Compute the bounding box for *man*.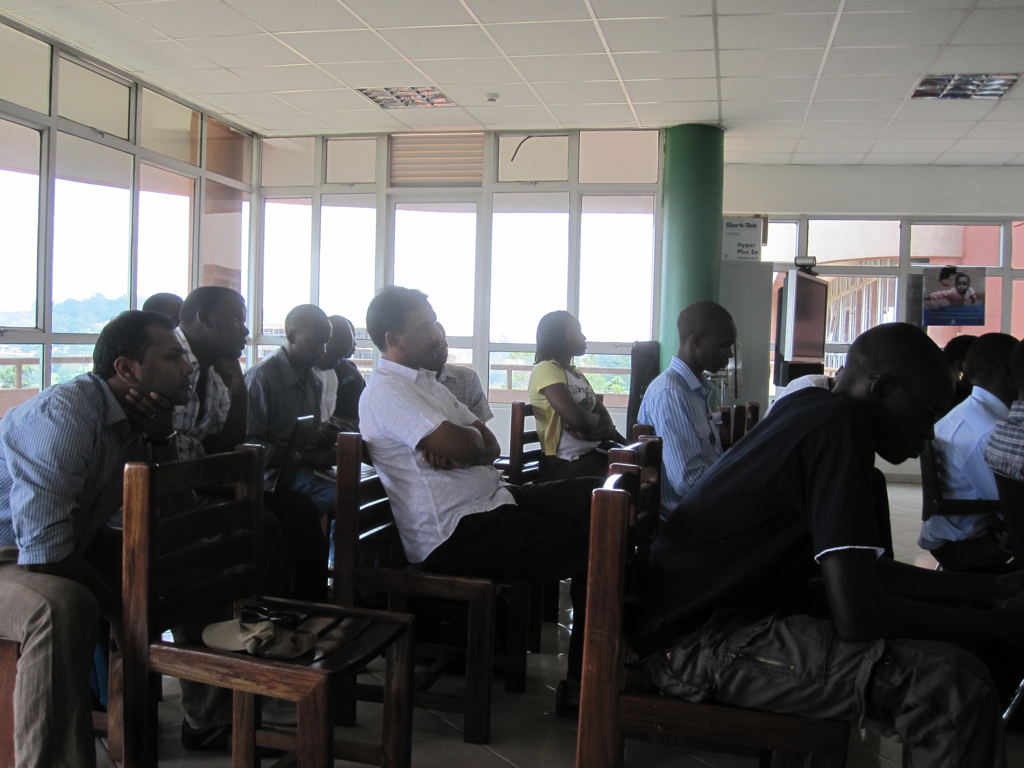
[x1=633, y1=297, x2=740, y2=525].
